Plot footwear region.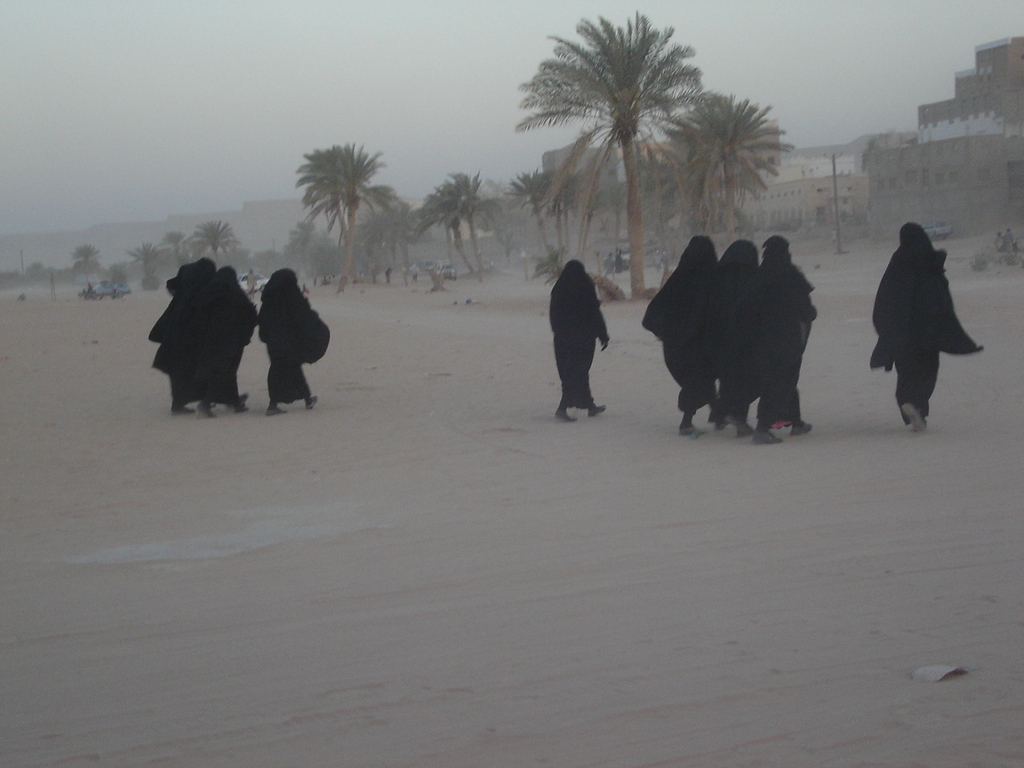
Plotted at bbox=(264, 402, 288, 416).
